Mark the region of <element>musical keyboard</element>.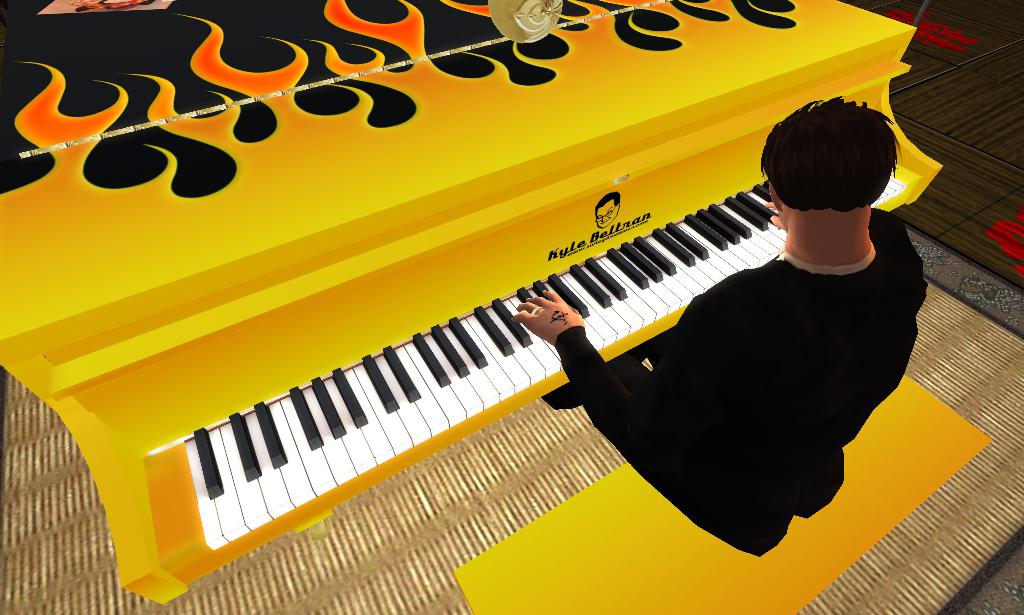
Region: 147:180:913:590.
